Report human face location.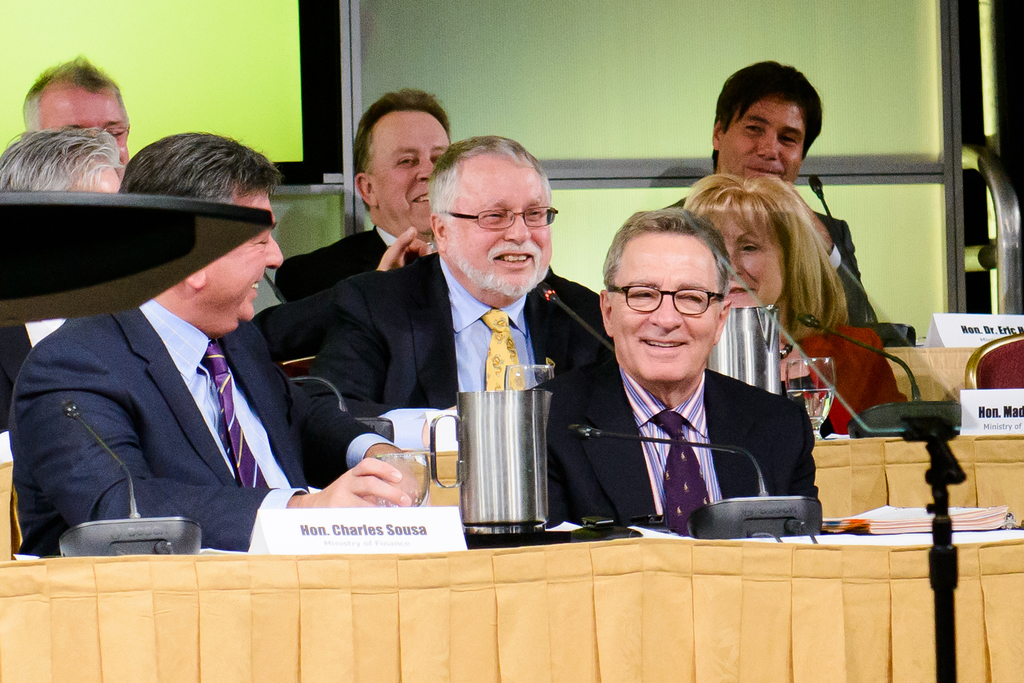
Report: l=710, t=202, r=787, b=309.
